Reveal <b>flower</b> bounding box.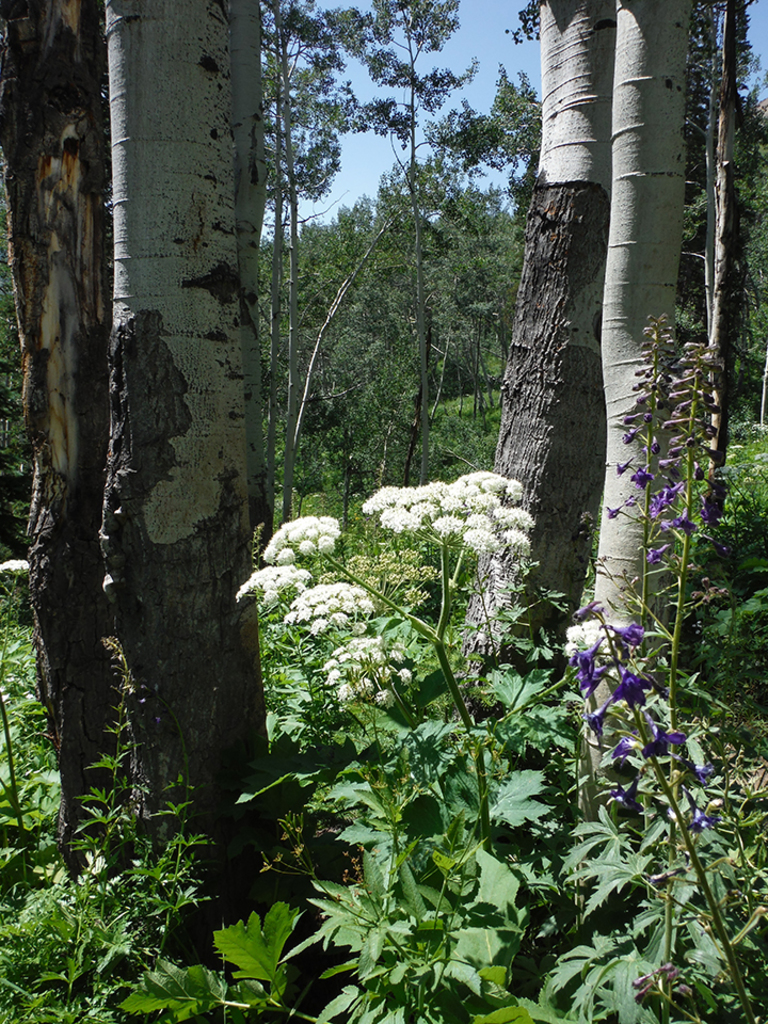
Revealed: bbox=[590, 702, 606, 739].
